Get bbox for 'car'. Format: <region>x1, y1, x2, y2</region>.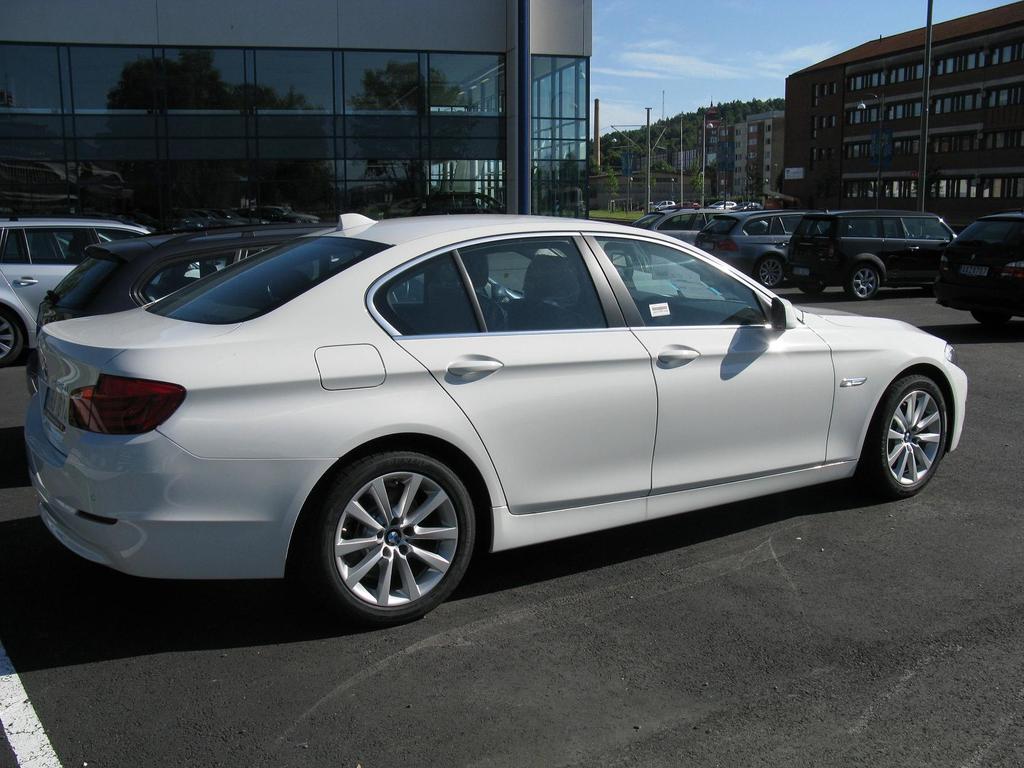
<region>0, 220, 225, 270</region>.
